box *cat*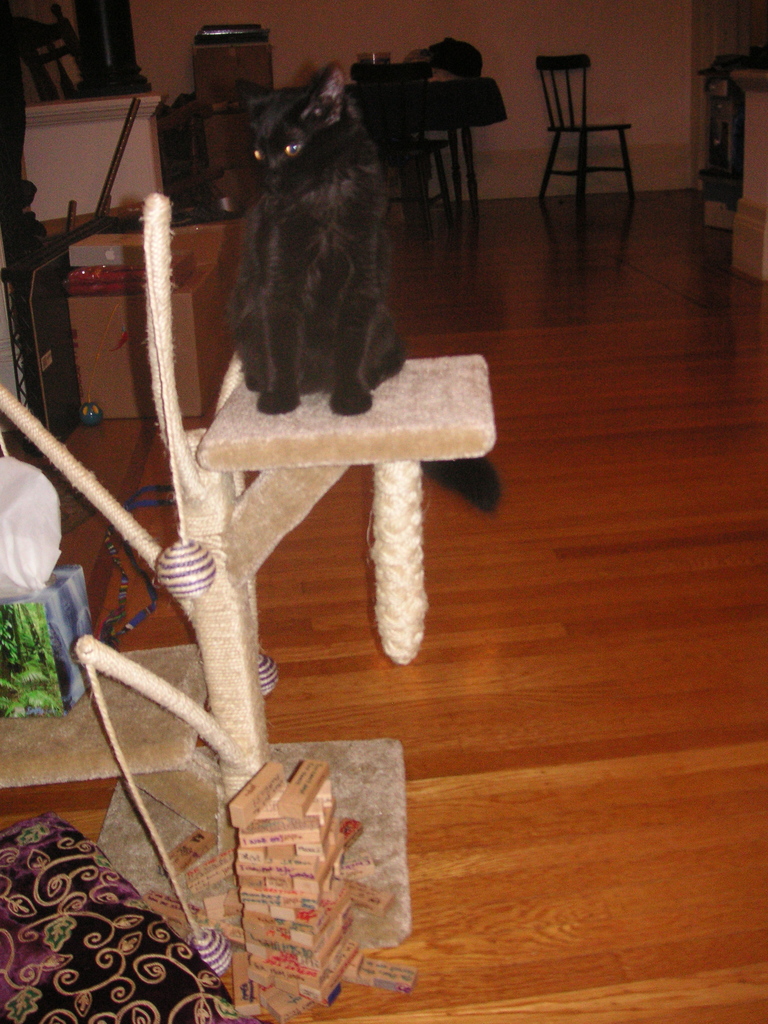
bbox=[212, 49, 412, 417]
